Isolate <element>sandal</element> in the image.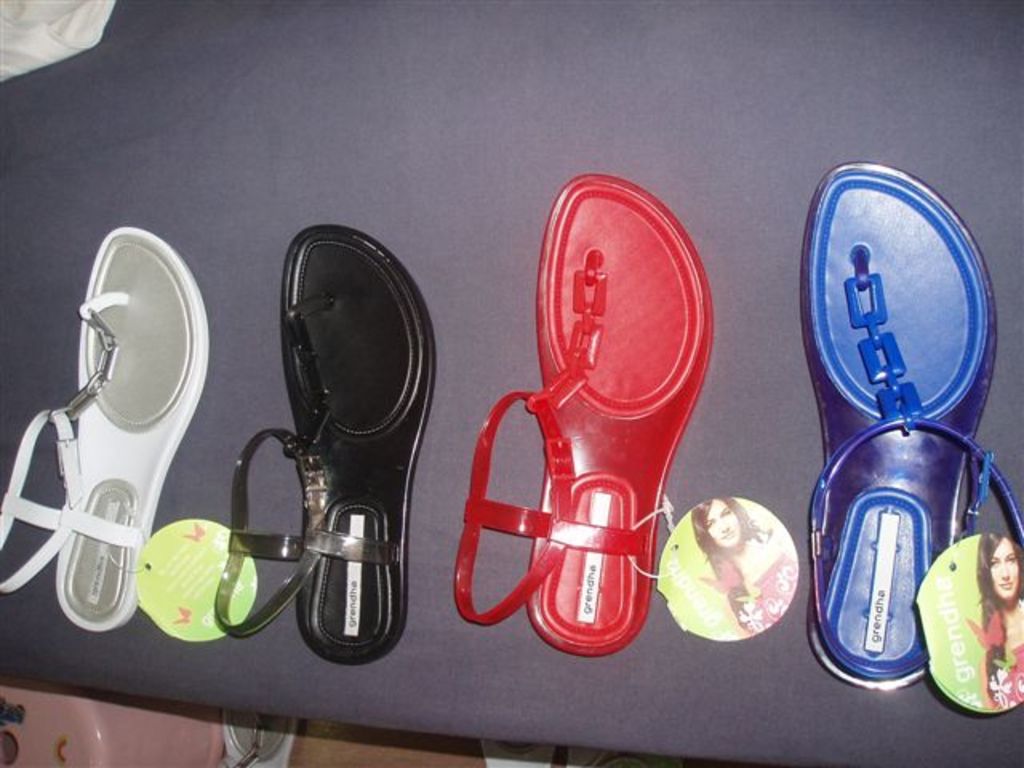
Isolated region: <region>0, 224, 206, 630</region>.
